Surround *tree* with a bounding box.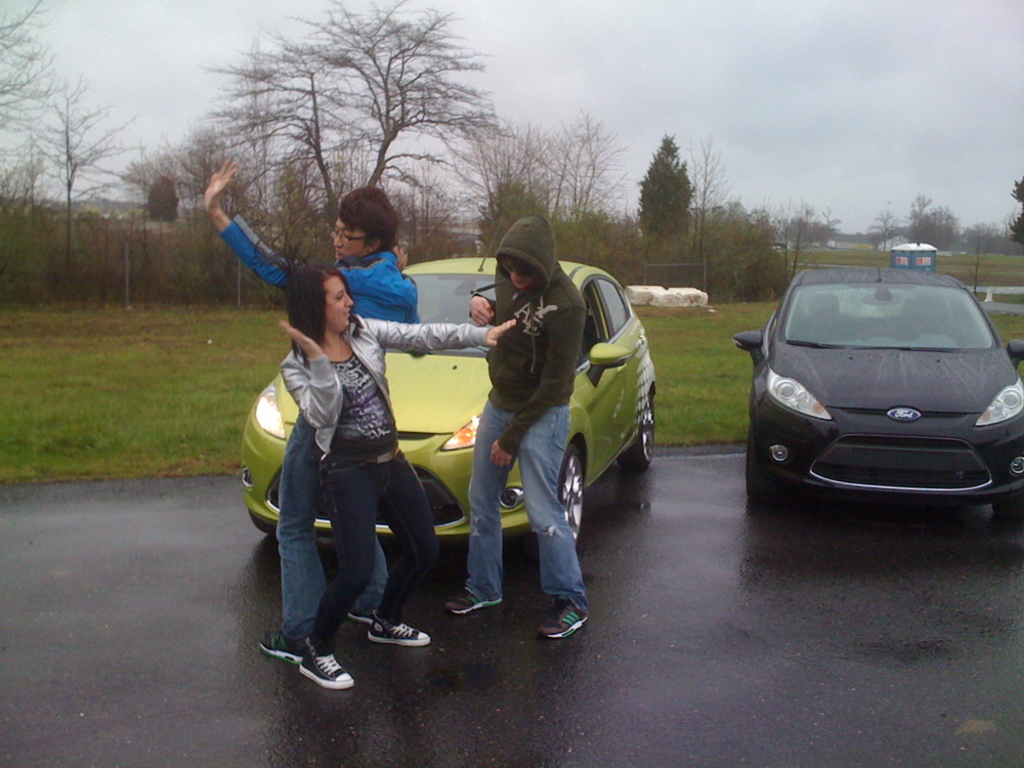
Rect(178, 35, 549, 254).
